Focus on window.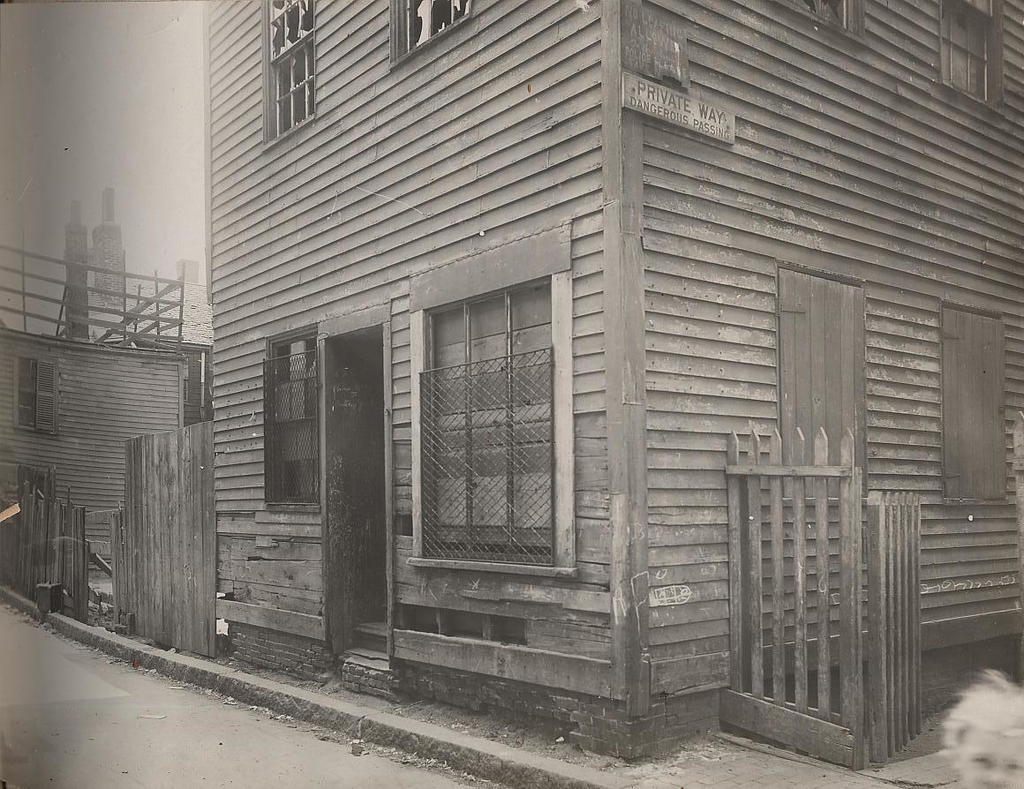
Focused at rect(424, 278, 557, 564).
